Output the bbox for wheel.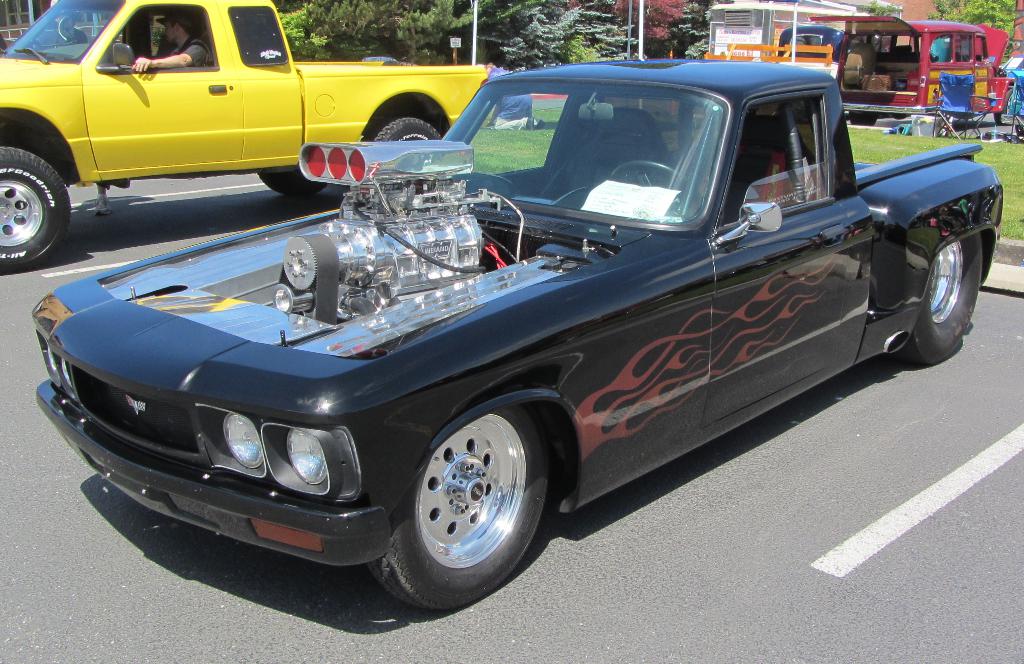
363,400,549,610.
